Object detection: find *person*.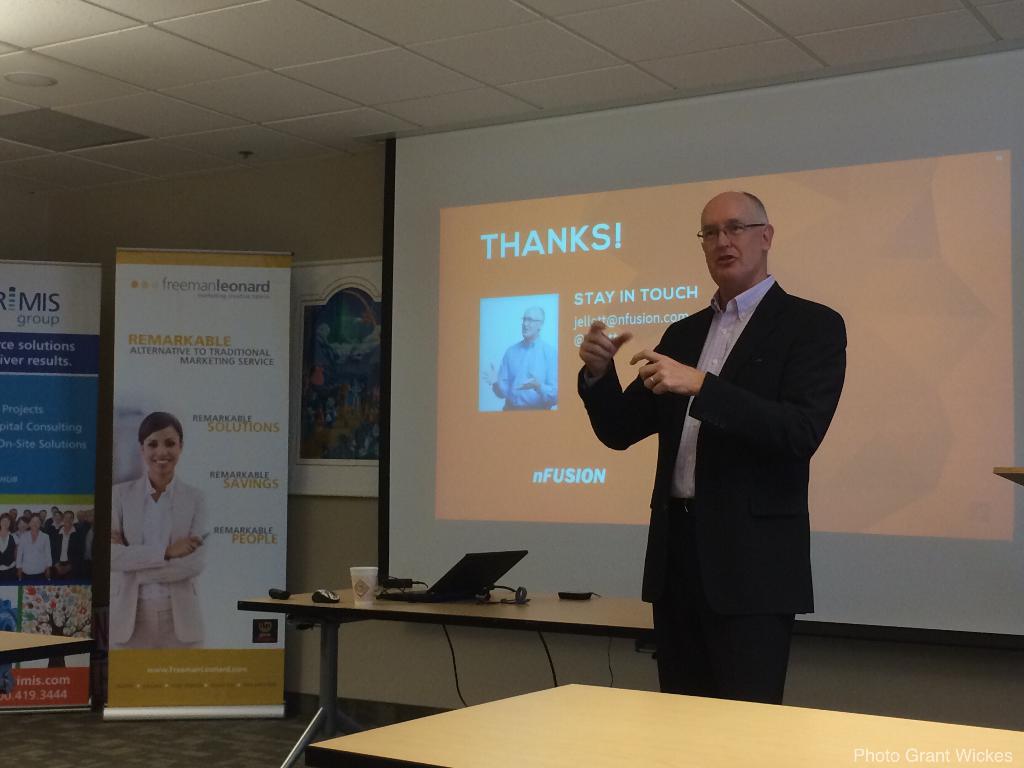
crop(477, 301, 556, 412).
